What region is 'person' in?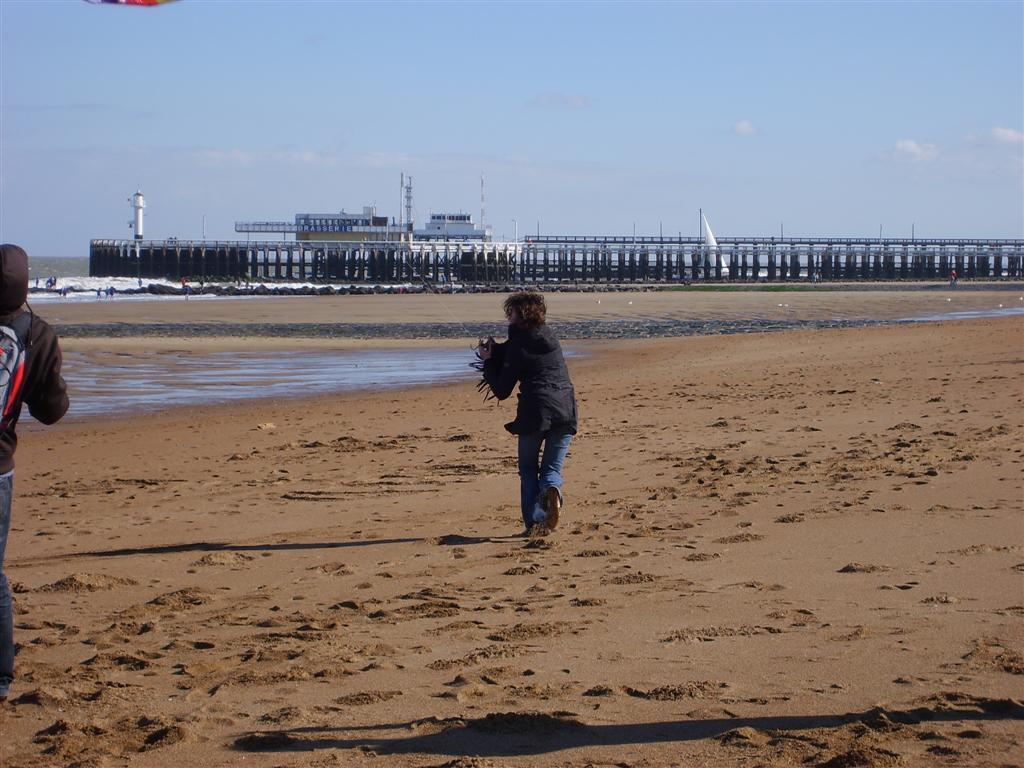
[left=0, top=240, right=74, bottom=686].
